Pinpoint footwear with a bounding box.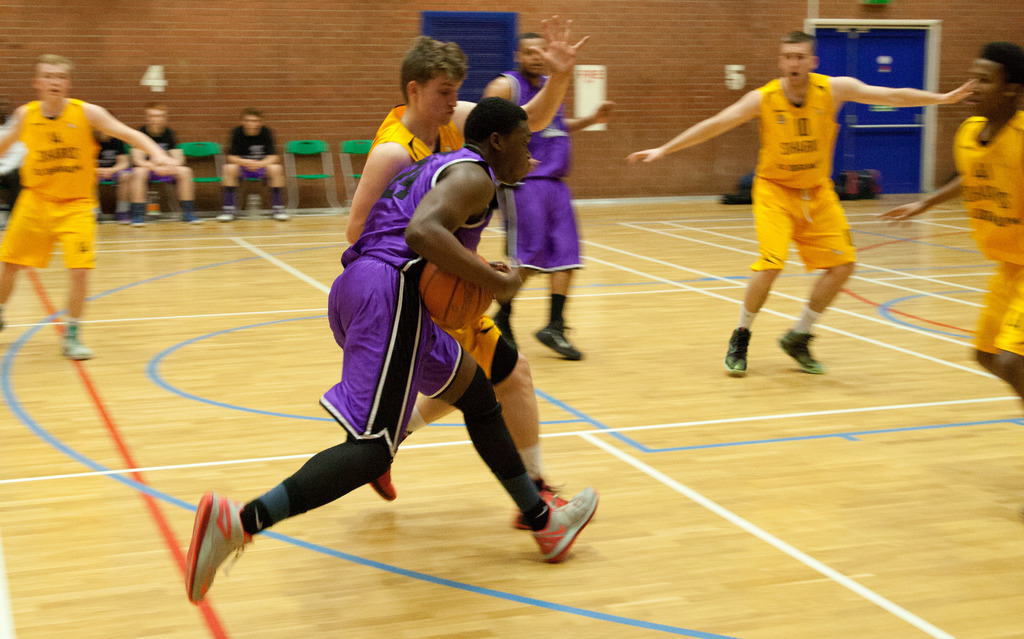
box=[129, 217, 146, 227].
